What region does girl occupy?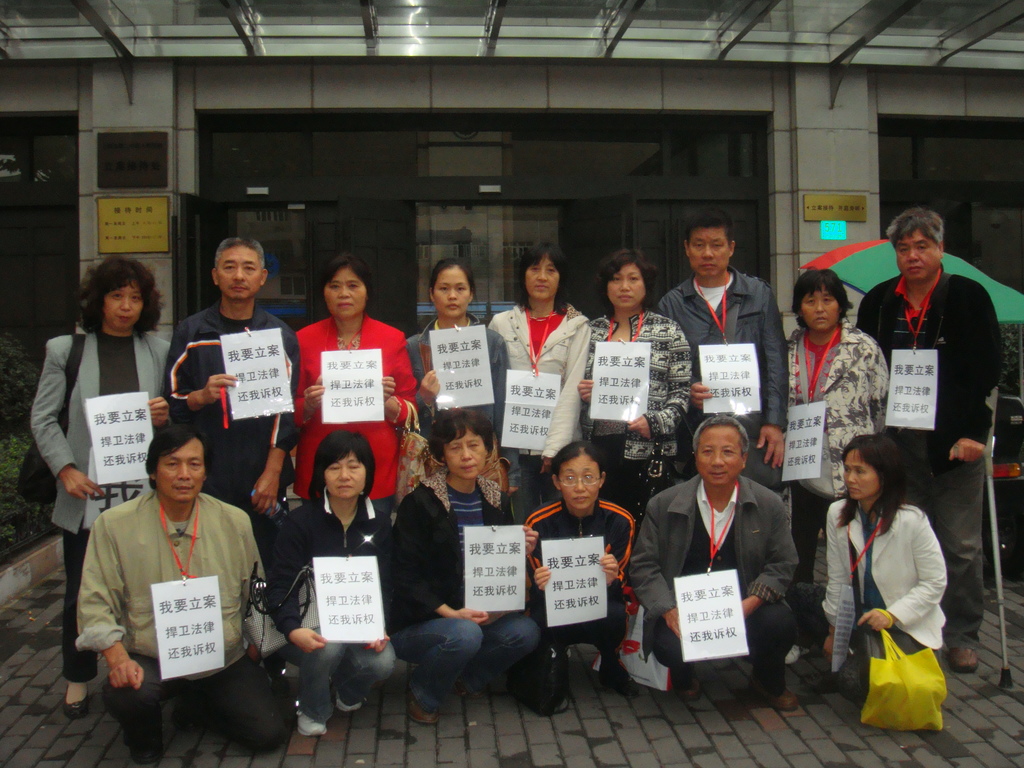
{"left": 292, "top": 232, "right": 438, "bottom": 497}.
